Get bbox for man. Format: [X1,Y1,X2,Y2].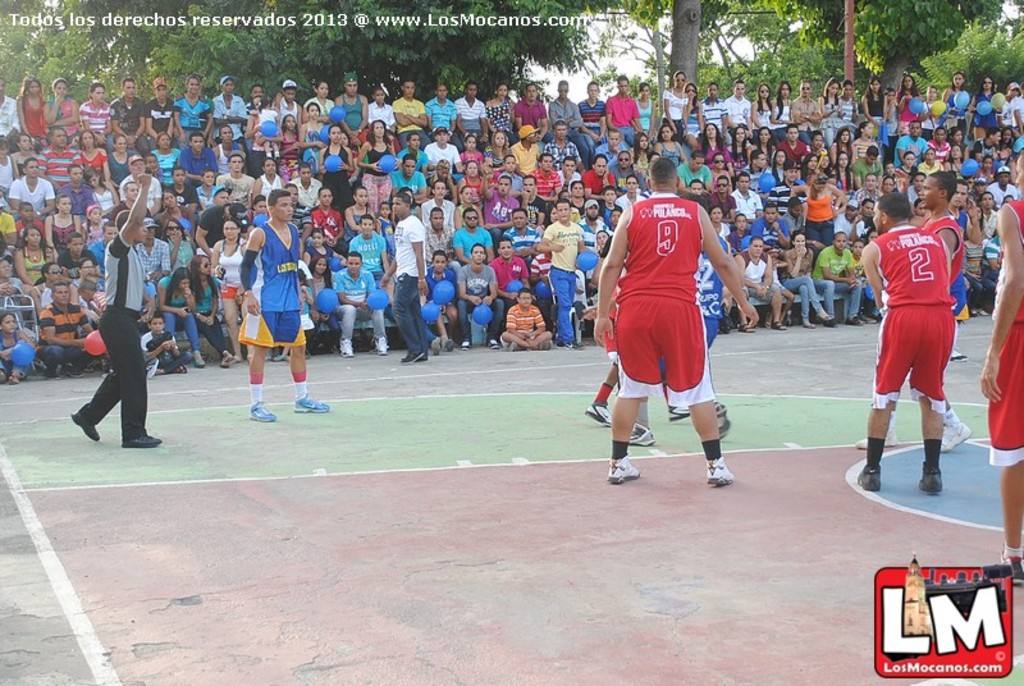
[910,174,963,453].
